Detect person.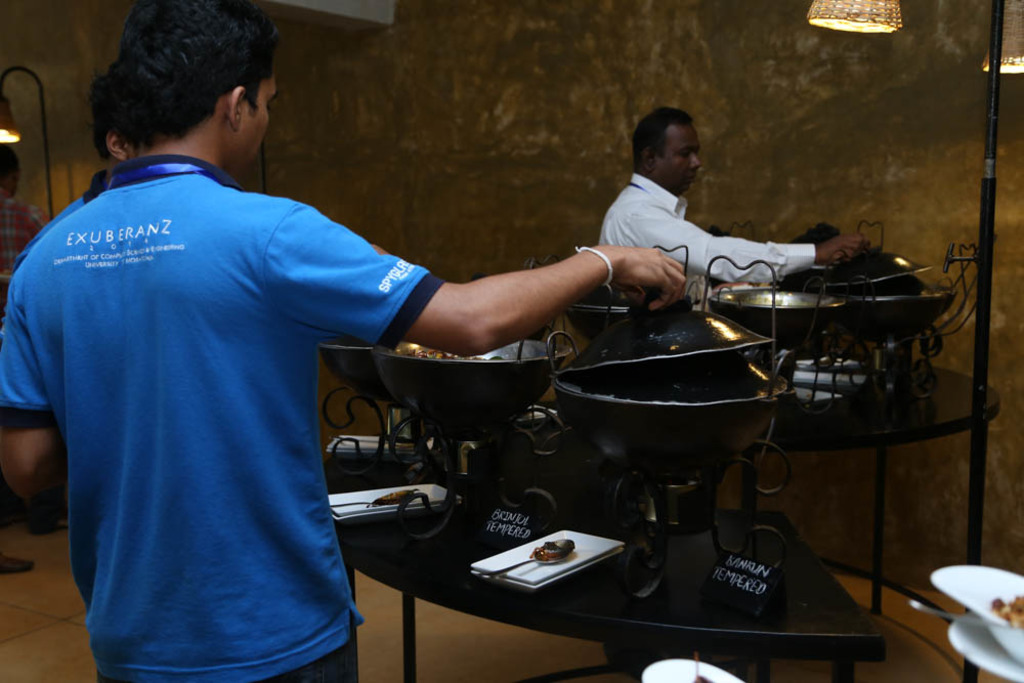
Detected at (left=597, top=103, right=878, bottom=294).
